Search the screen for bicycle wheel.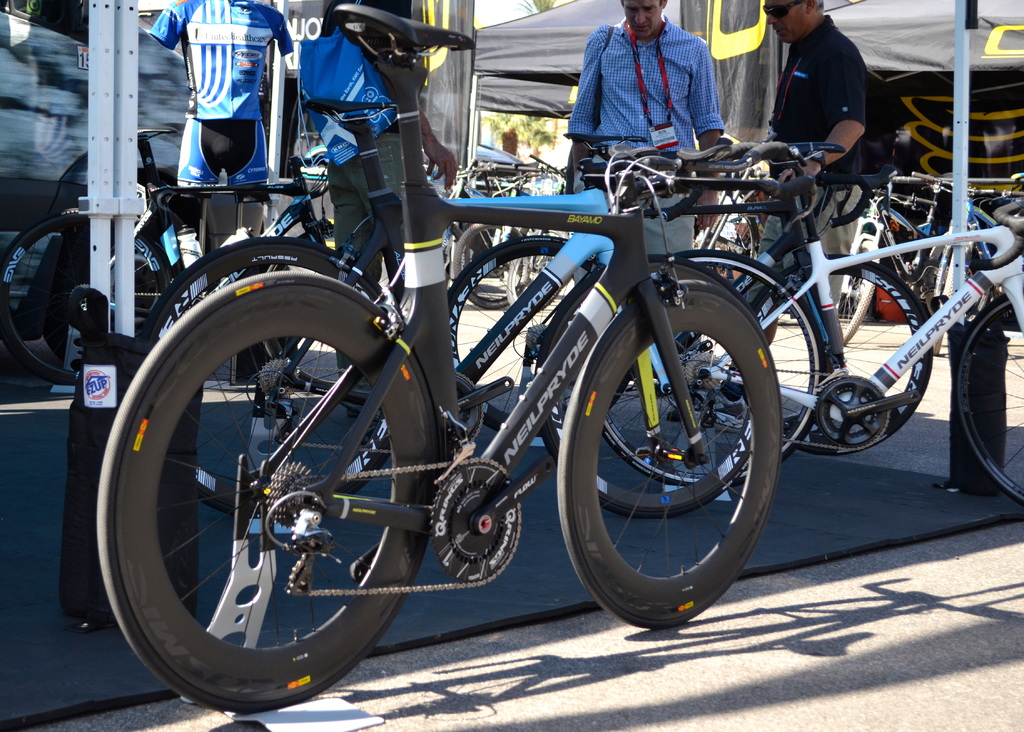
Found at <box>753,257,937,451</box>.
